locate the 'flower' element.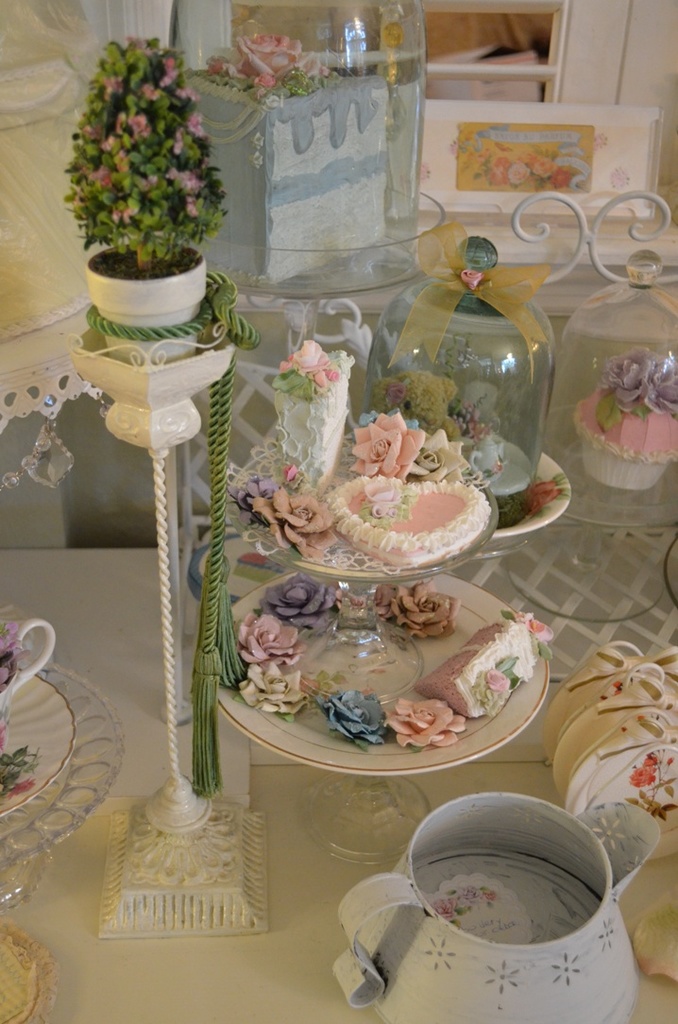
Element bbox: [487,673,511,696].
